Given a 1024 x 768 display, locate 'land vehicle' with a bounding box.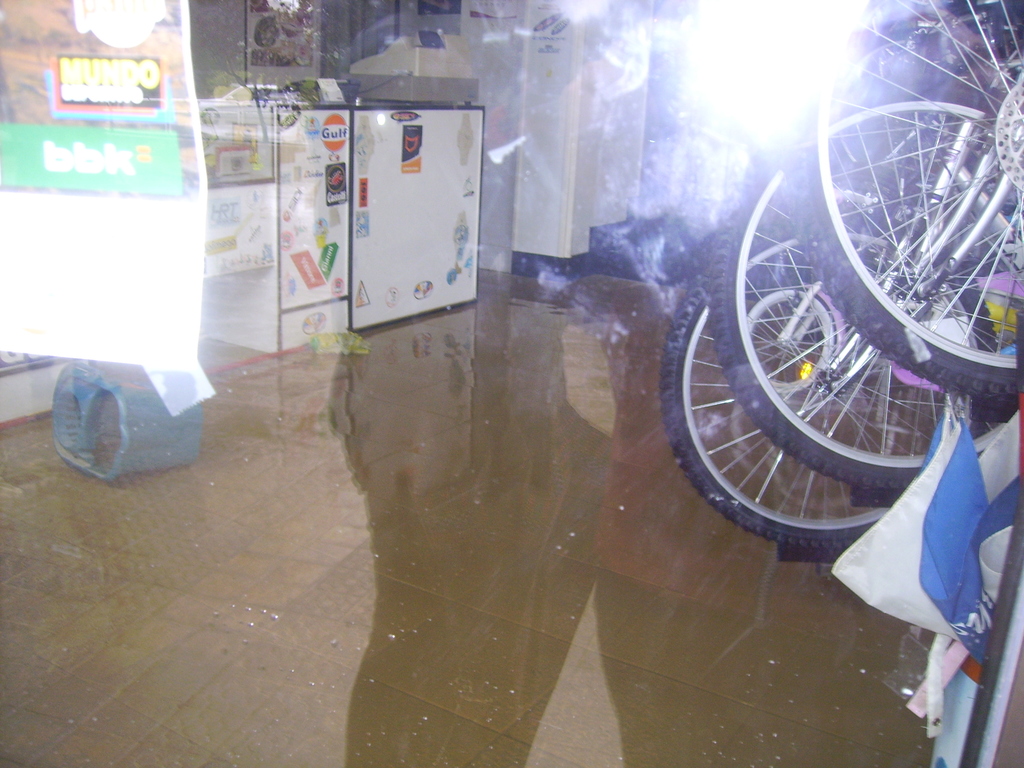
Located: [710, 79, 1023, 484].
